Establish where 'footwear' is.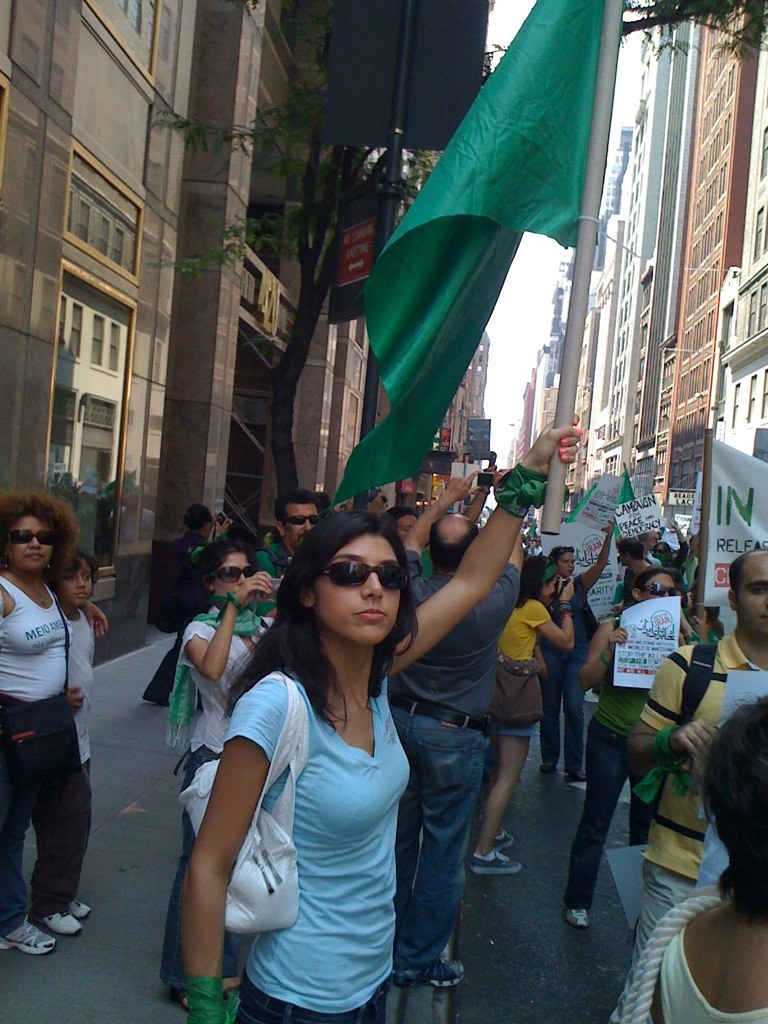
Established at l=165, t=981, r=192, b=1021.
